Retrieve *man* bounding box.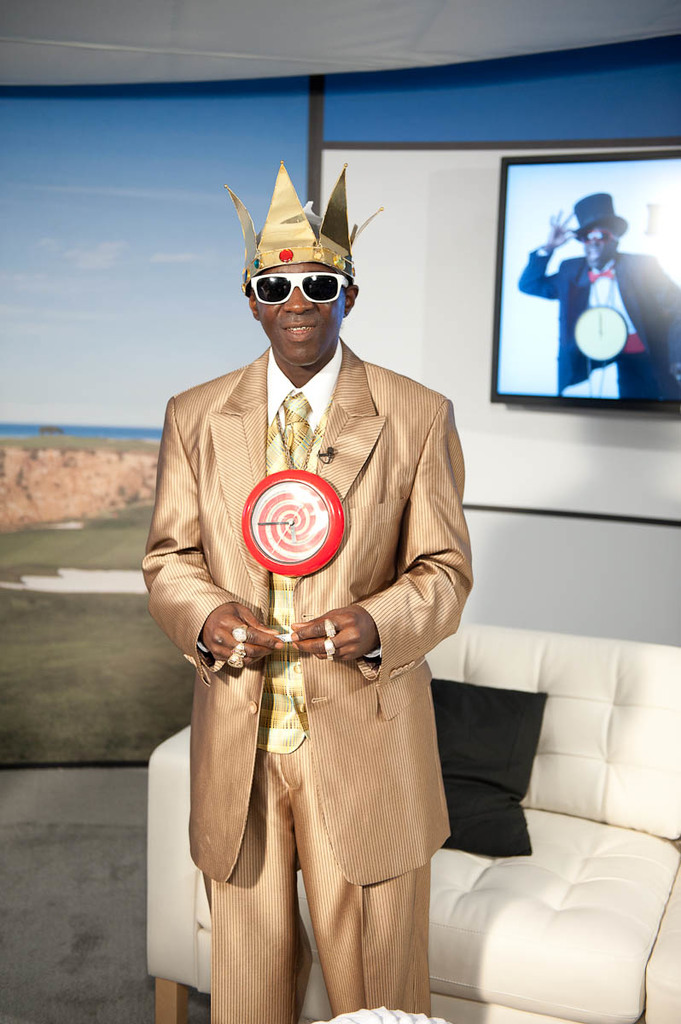
Bounding box: 131:154:469:1023.
